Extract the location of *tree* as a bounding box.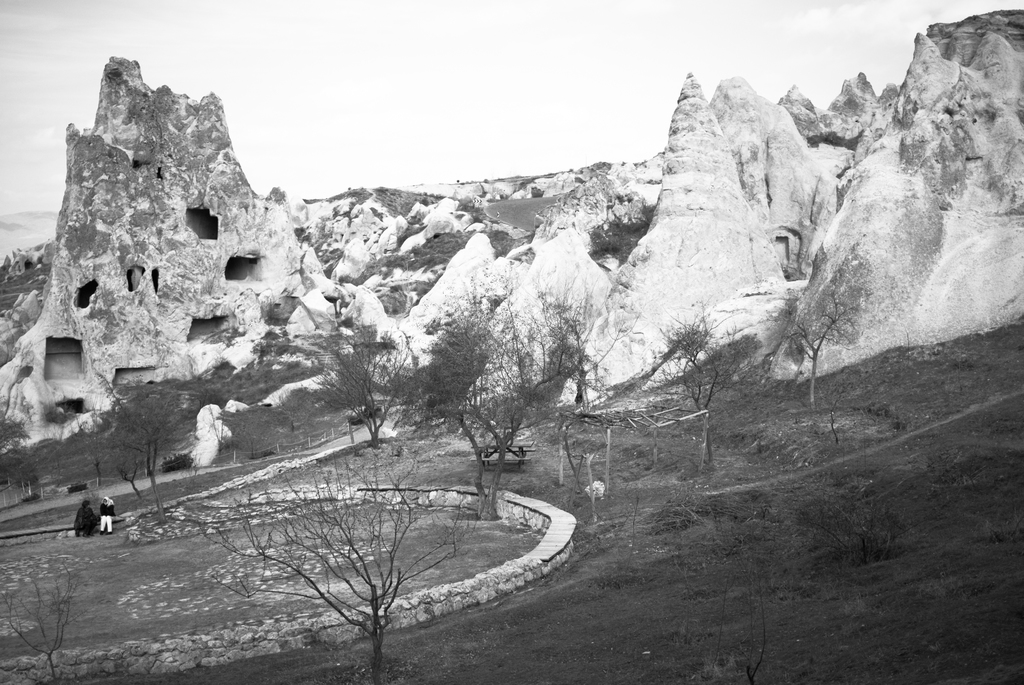
x1=304 y1=316 x2=417 y2=441.
